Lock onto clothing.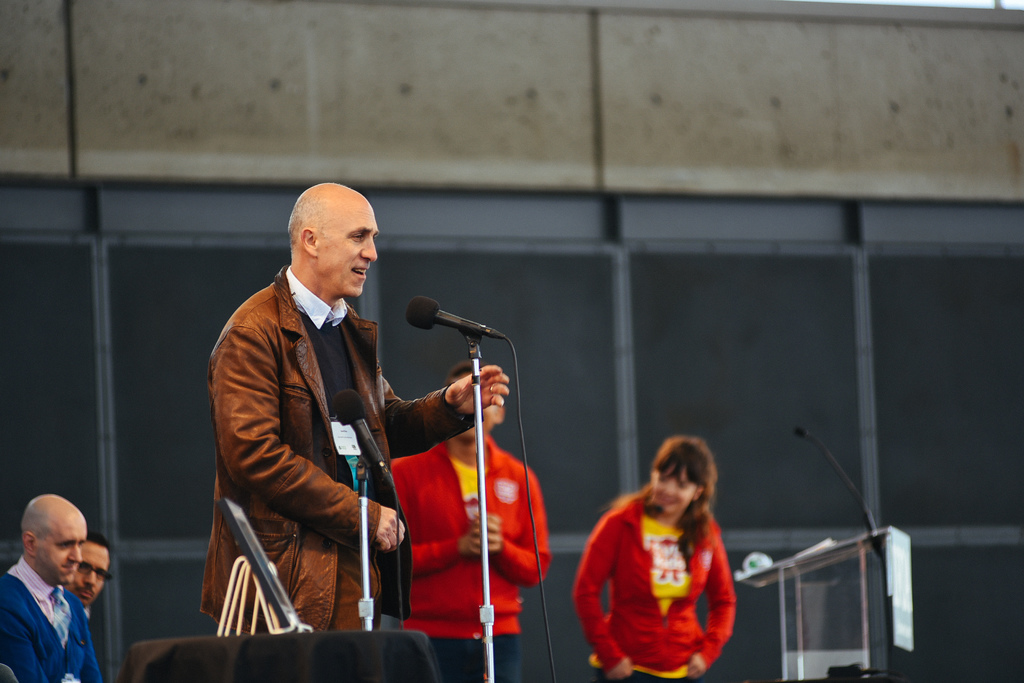
Locked: [x1=0, y1=557, x2=100, y2=682].
